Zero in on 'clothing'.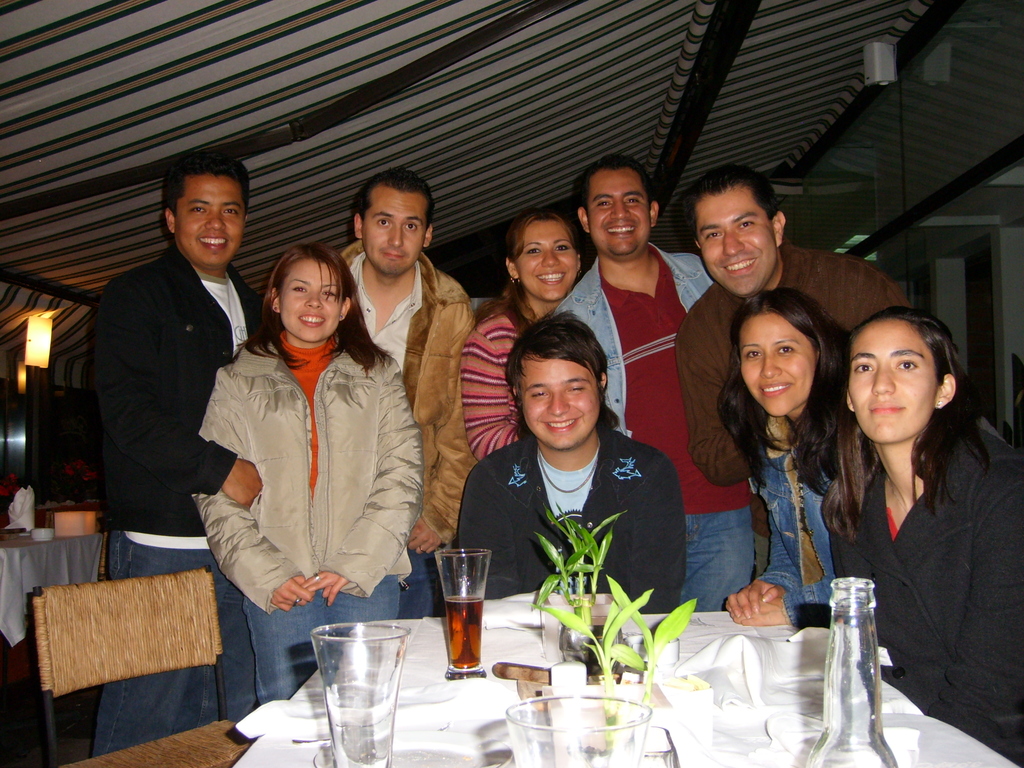
Zeroed in: 315 241 488 606.
